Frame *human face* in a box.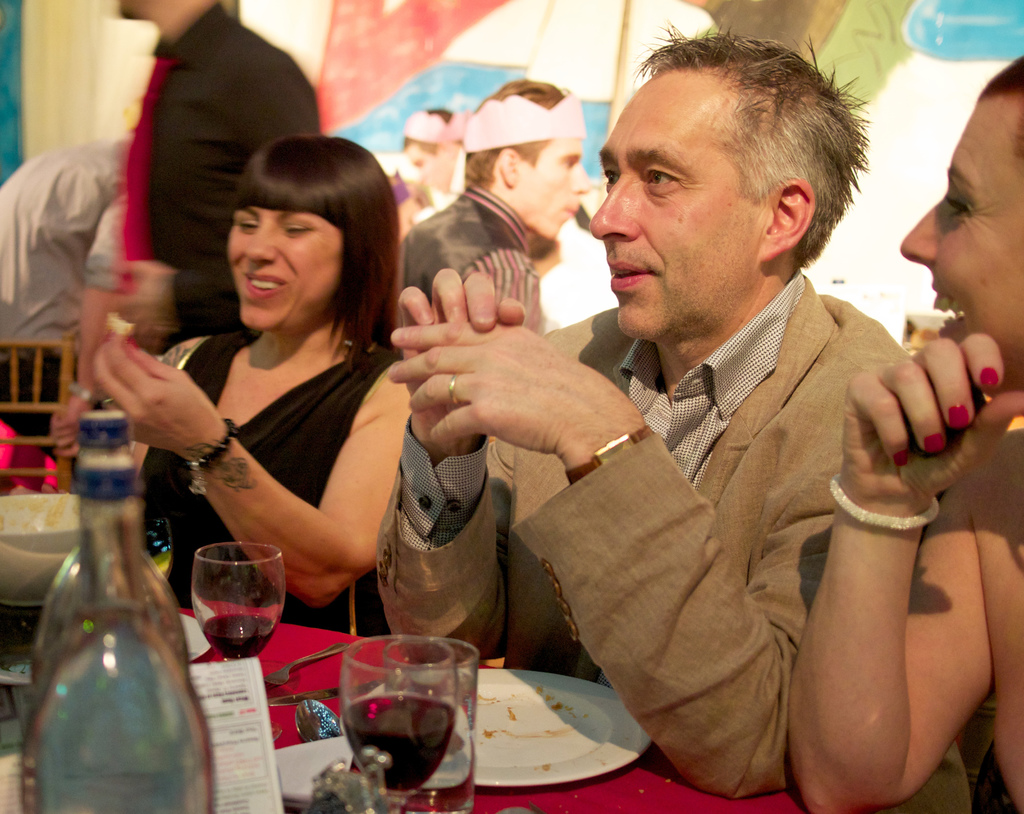
region(521, 138, 591, 239).
